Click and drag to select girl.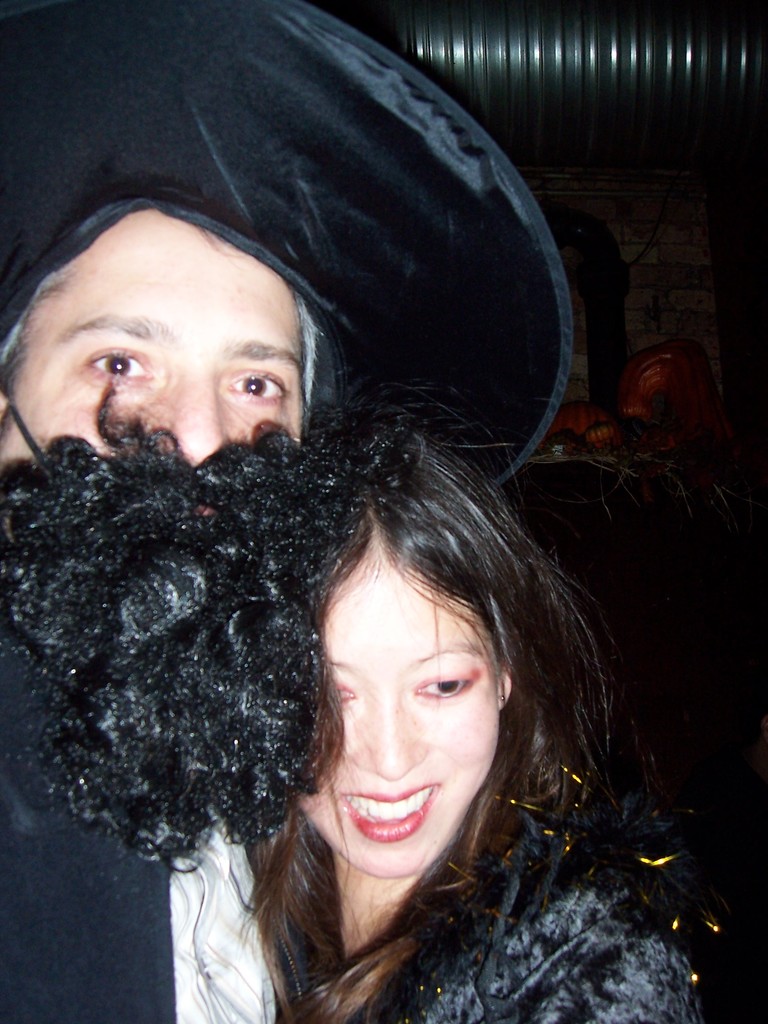
Selection: [left=0, top=634, right=172, bottom=1023].
